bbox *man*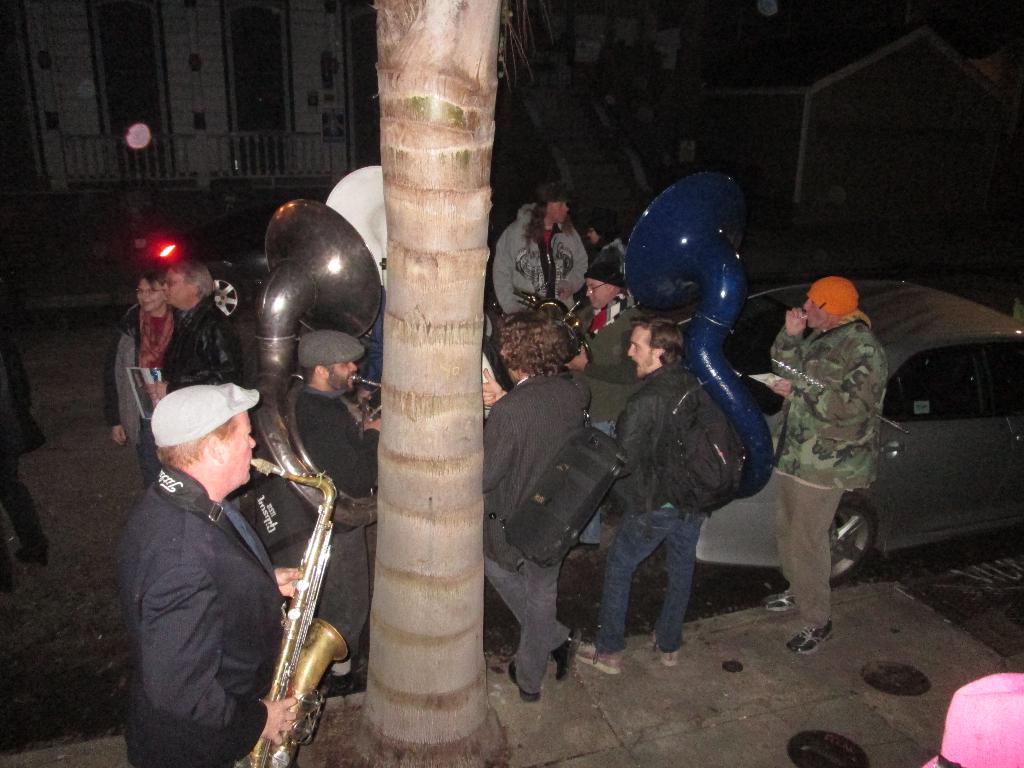
(106,316,312,765)
